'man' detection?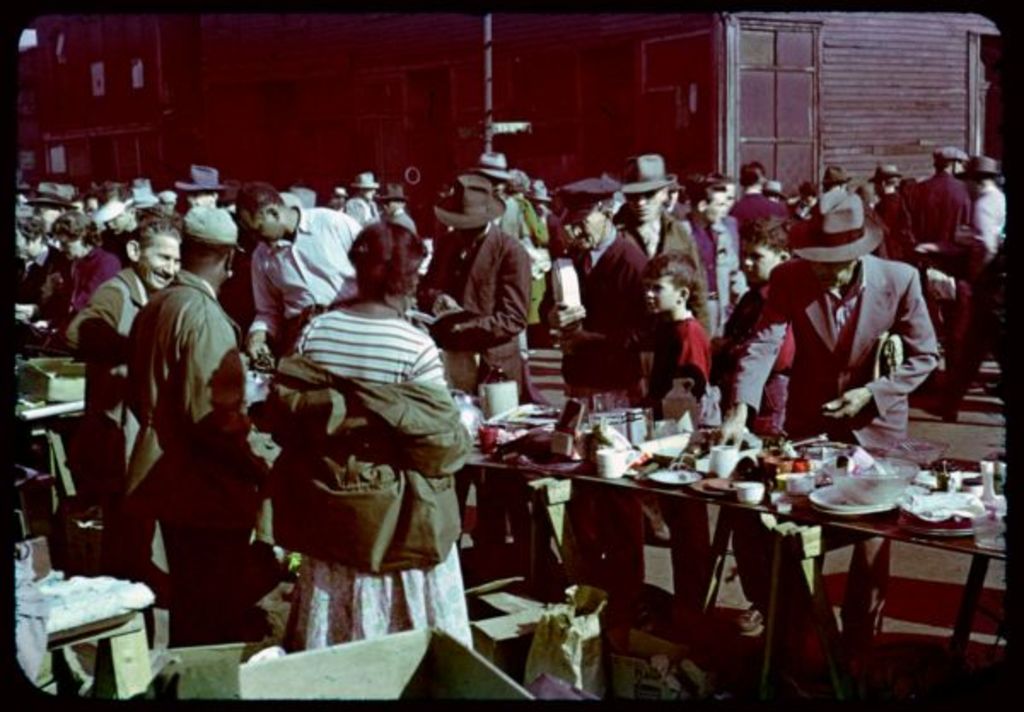
(x1=169, y1=162, x2=263, y2=312)
